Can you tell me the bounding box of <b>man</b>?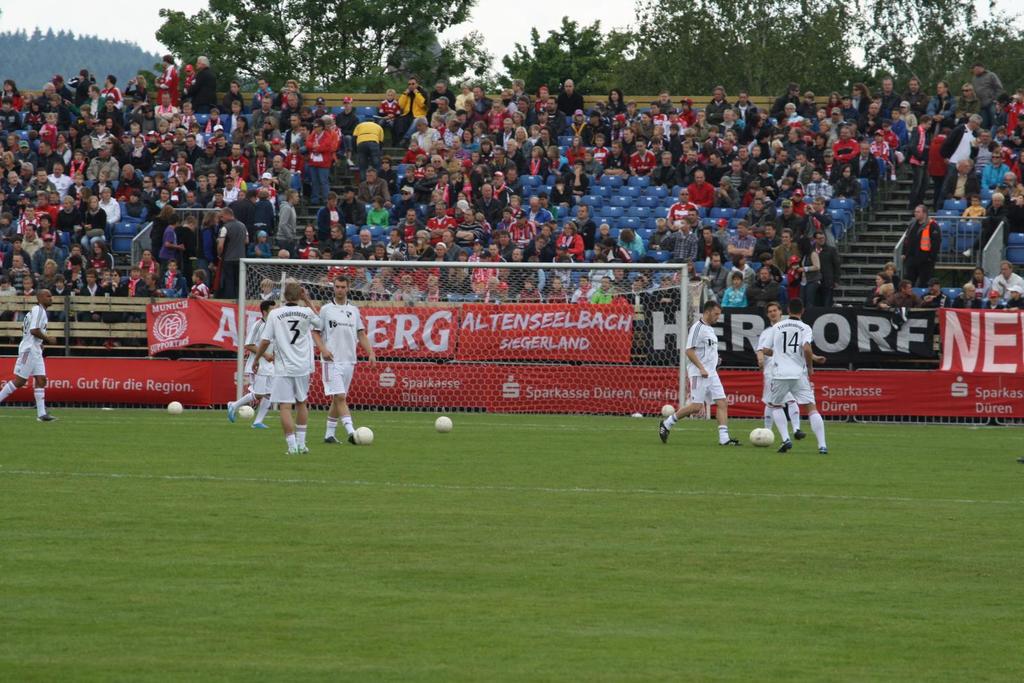
[left=285, top=113, right=304, bottom=149].
